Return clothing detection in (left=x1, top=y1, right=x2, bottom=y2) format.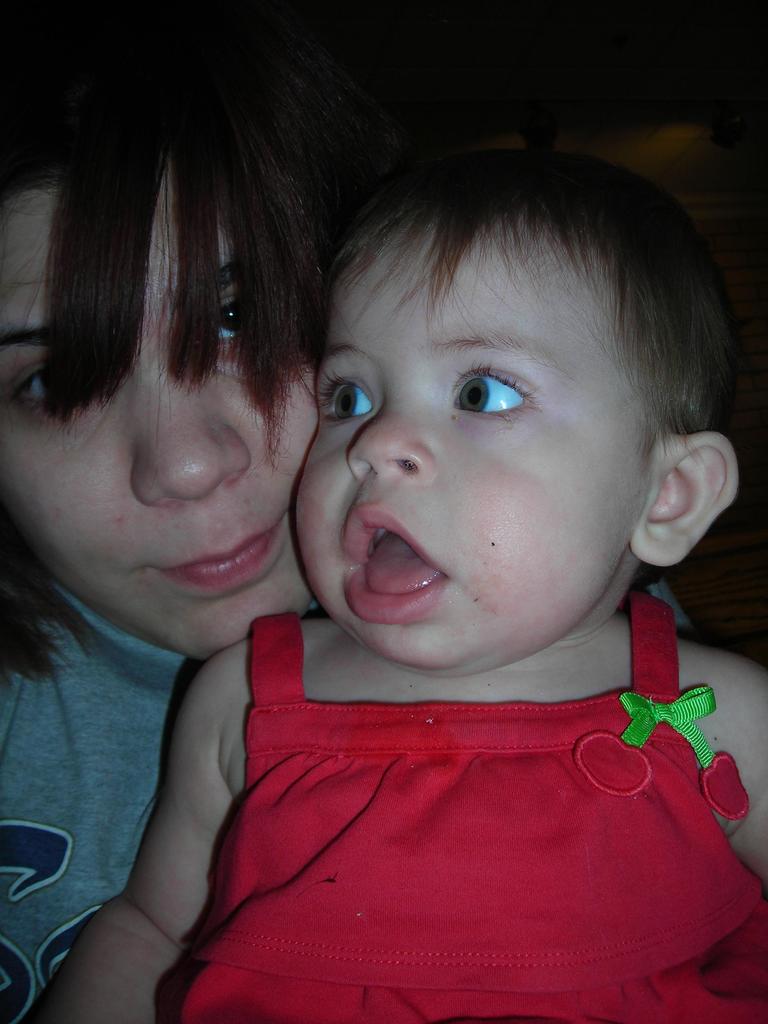
(left=0, top=564, right=688, bottom=1023).
